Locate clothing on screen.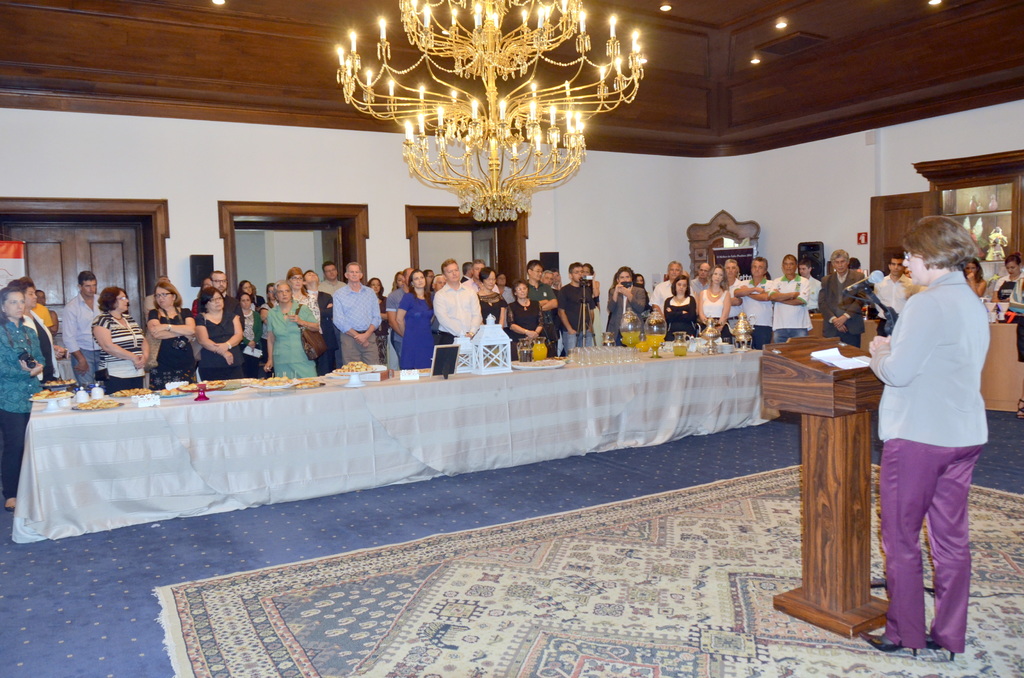
On screen at (88, 310, 155, 399).
